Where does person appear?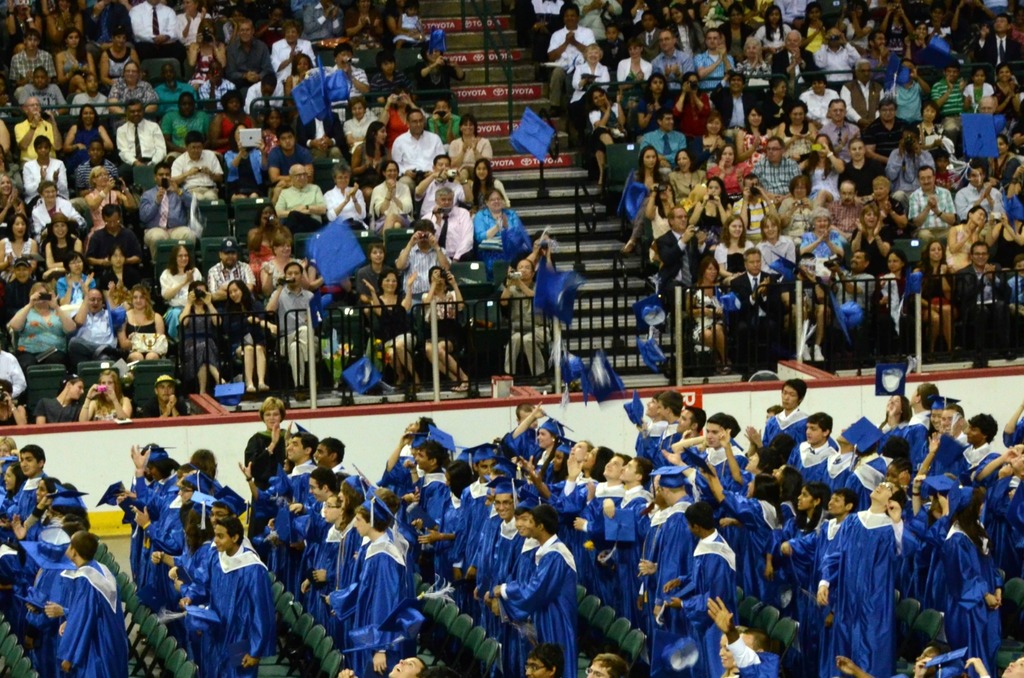
Appears at box=[829, 252, 873, 352].
